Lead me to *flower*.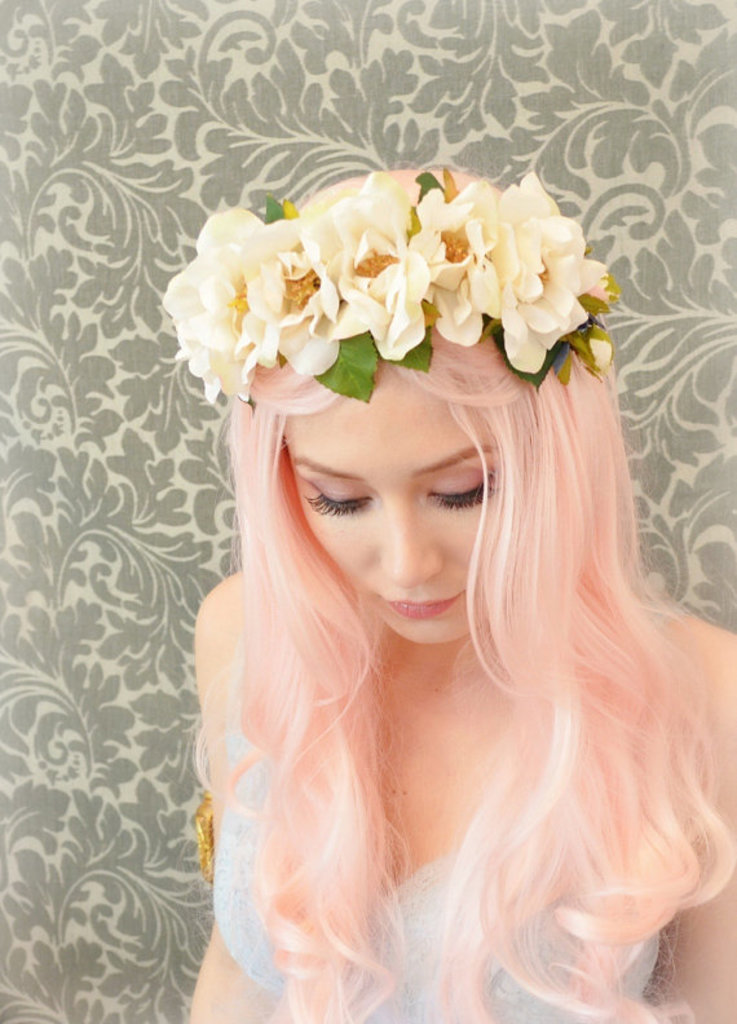
Lead to region(162, 203, 288, 411).
